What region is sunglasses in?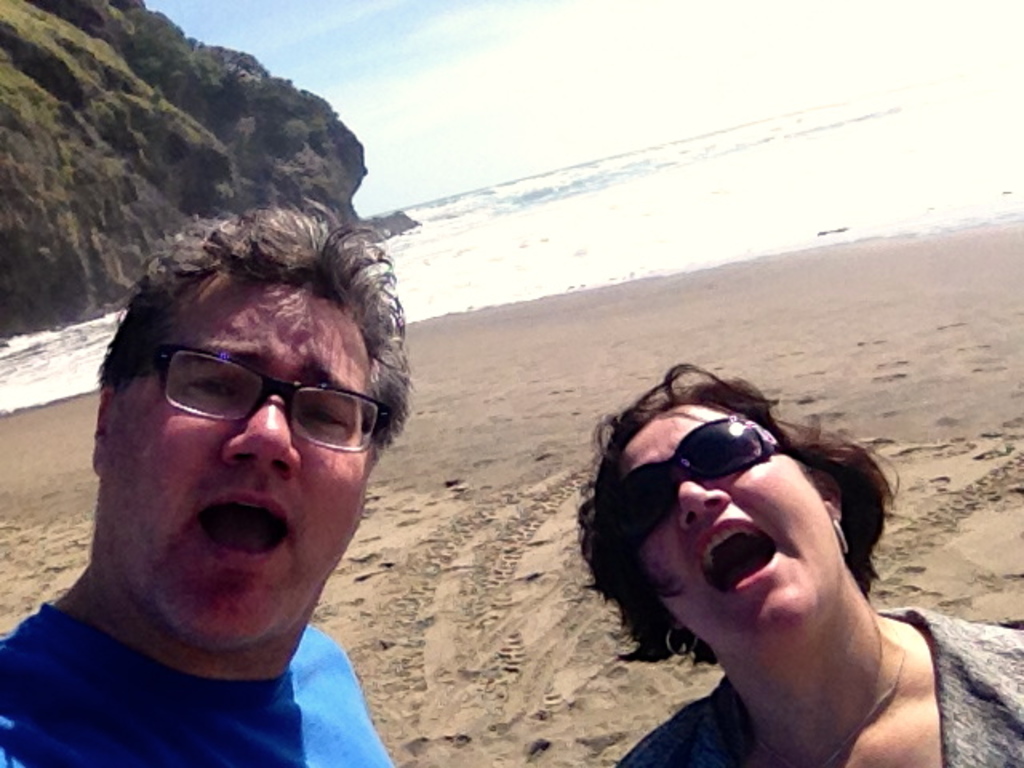
<region>613, 413, 784, 544</region>.
